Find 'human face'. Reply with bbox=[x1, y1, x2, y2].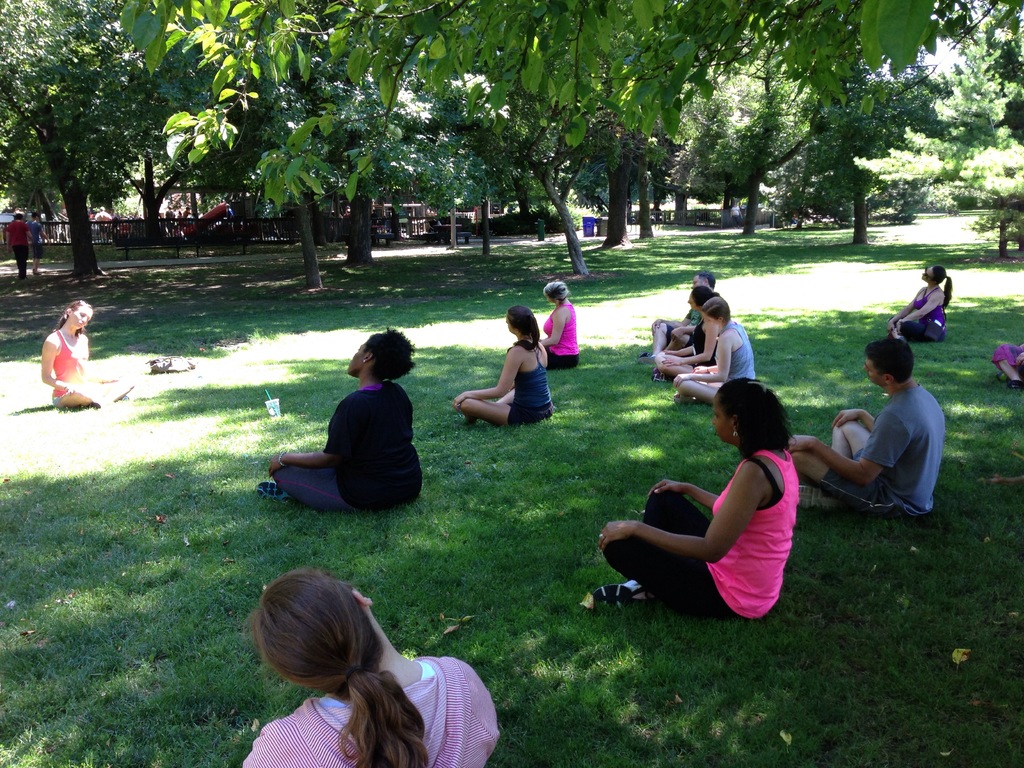
bbox=[863, 352, 888, 389].
